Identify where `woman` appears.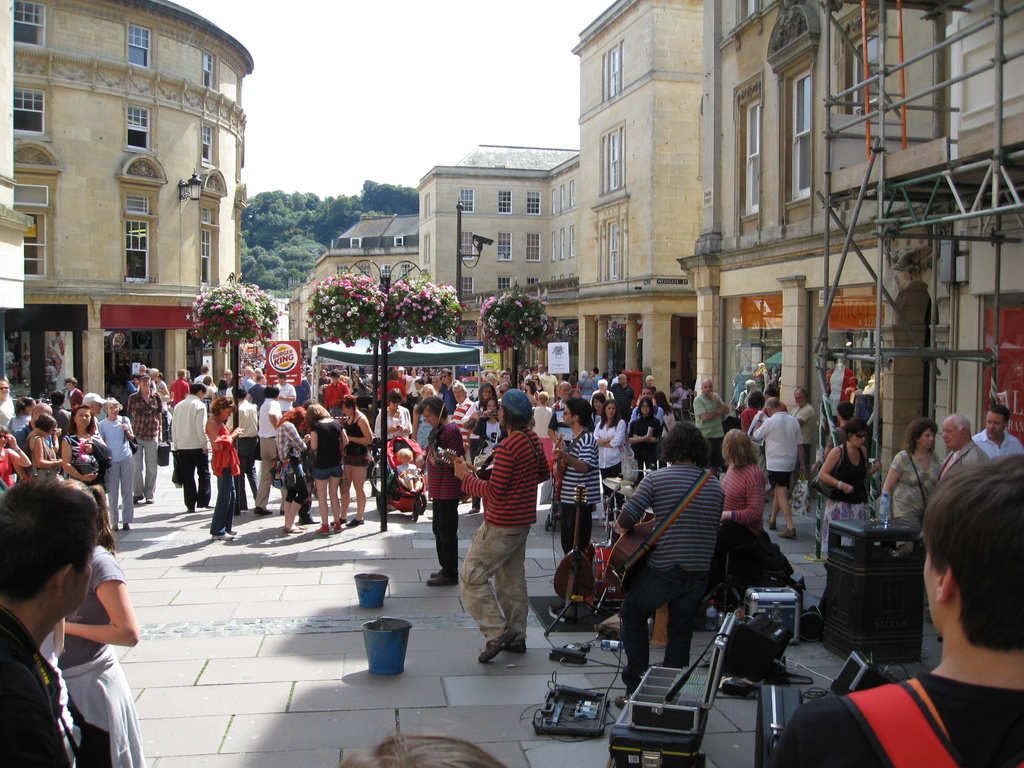
Appears at 591 397 626 526.
